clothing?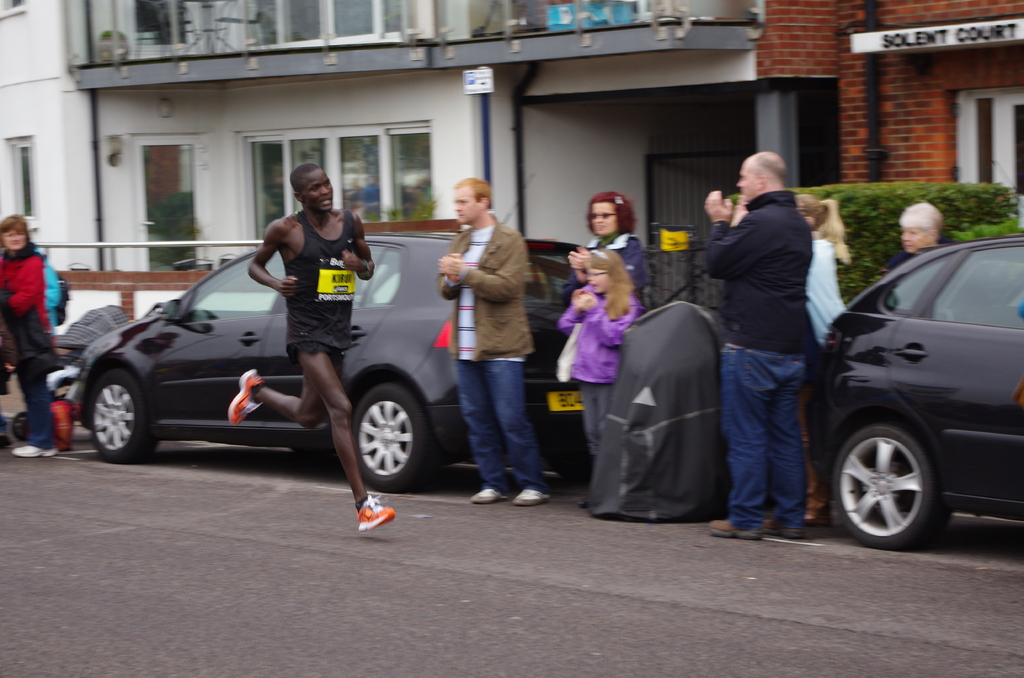
<bbox>706, 193, 812, 526</bbox>
